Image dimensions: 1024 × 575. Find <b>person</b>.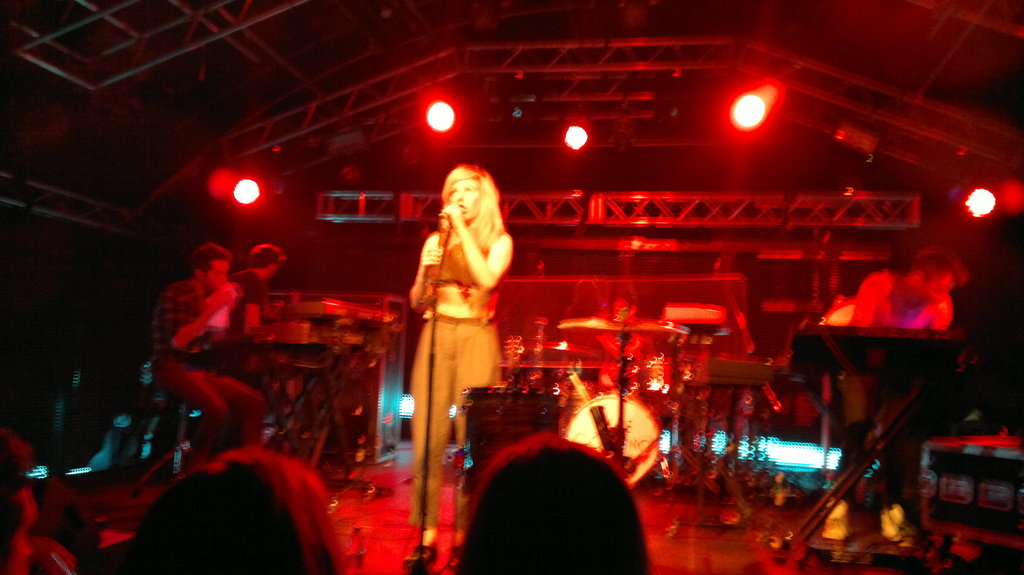
{"x1": 844, "y1": 243, "x2": 966, "y2": 482}.
